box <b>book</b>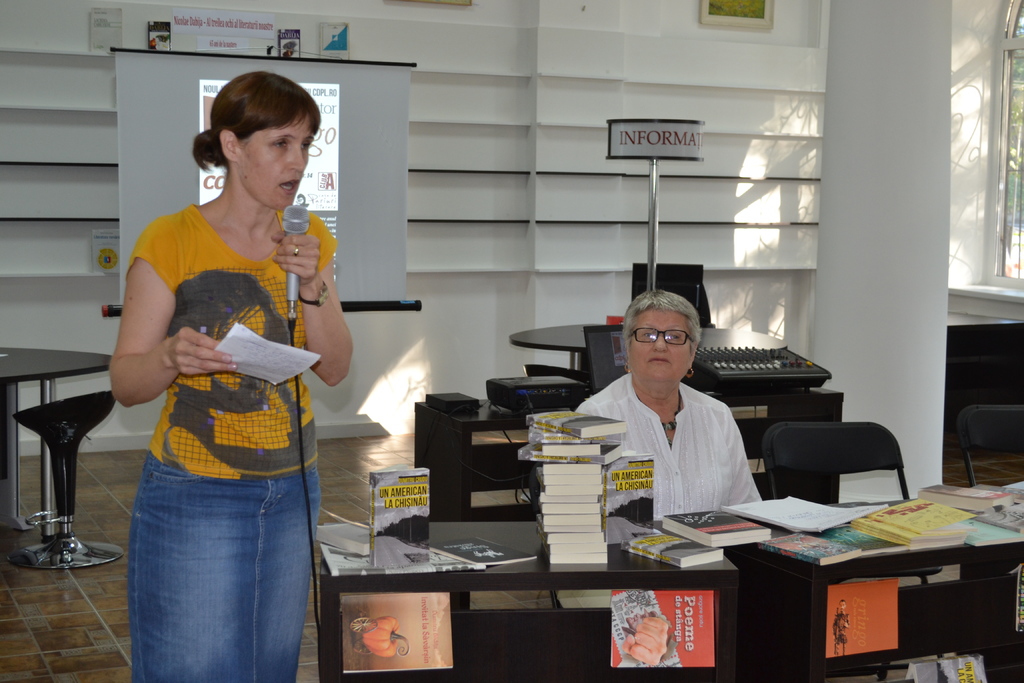
[left=659, top=504, right=778, bottom=549]
